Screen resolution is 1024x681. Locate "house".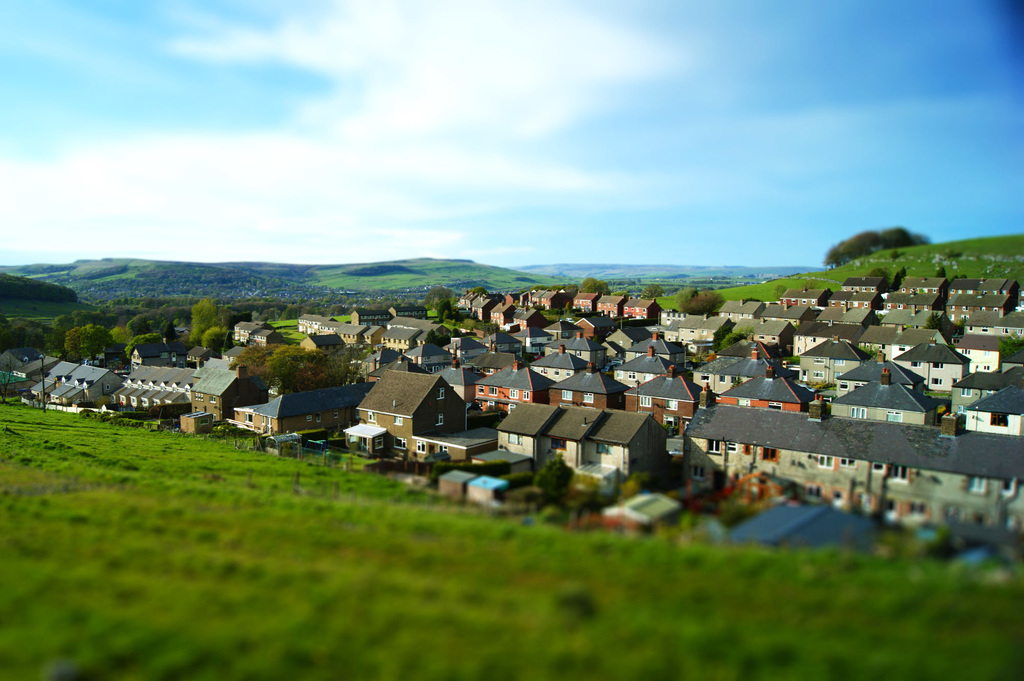
region(796, 344, 865, 393).
